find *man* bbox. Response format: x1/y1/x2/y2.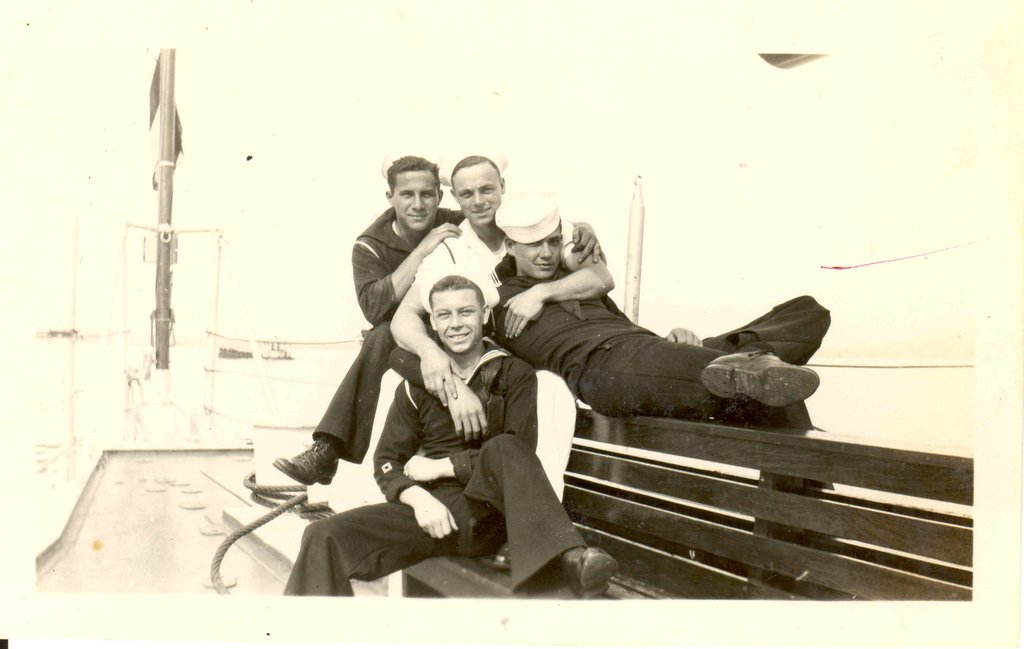
387/187/840/555.
